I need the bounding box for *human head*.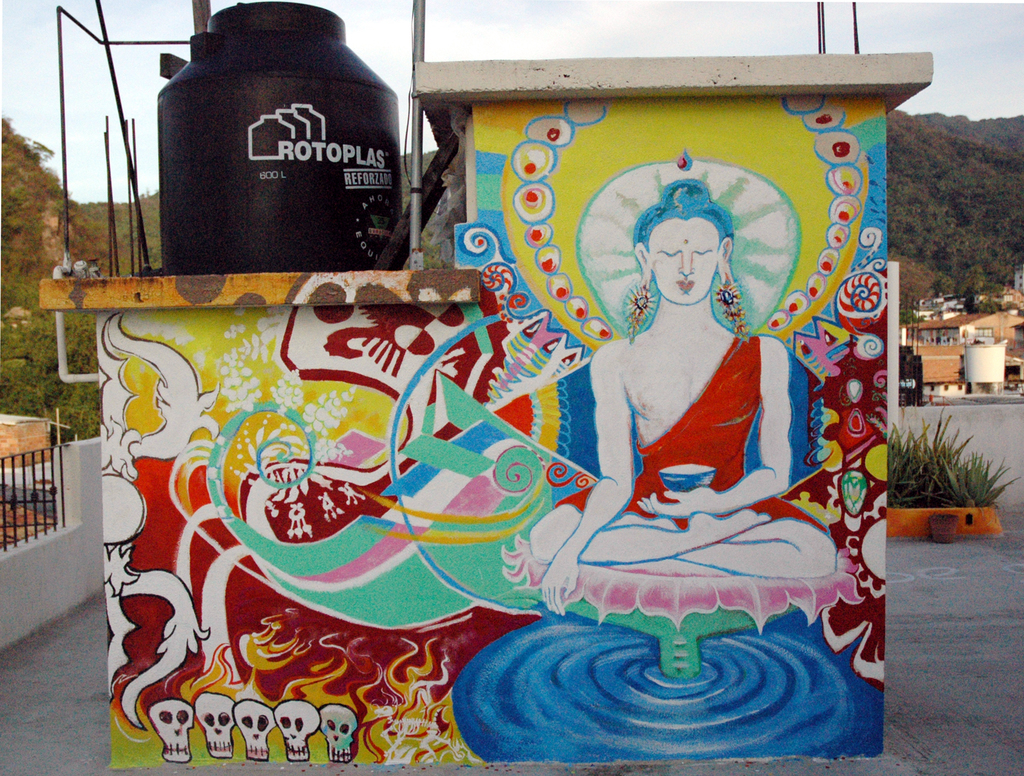
Here it is: bbox=(649, 202, 746, 303).
